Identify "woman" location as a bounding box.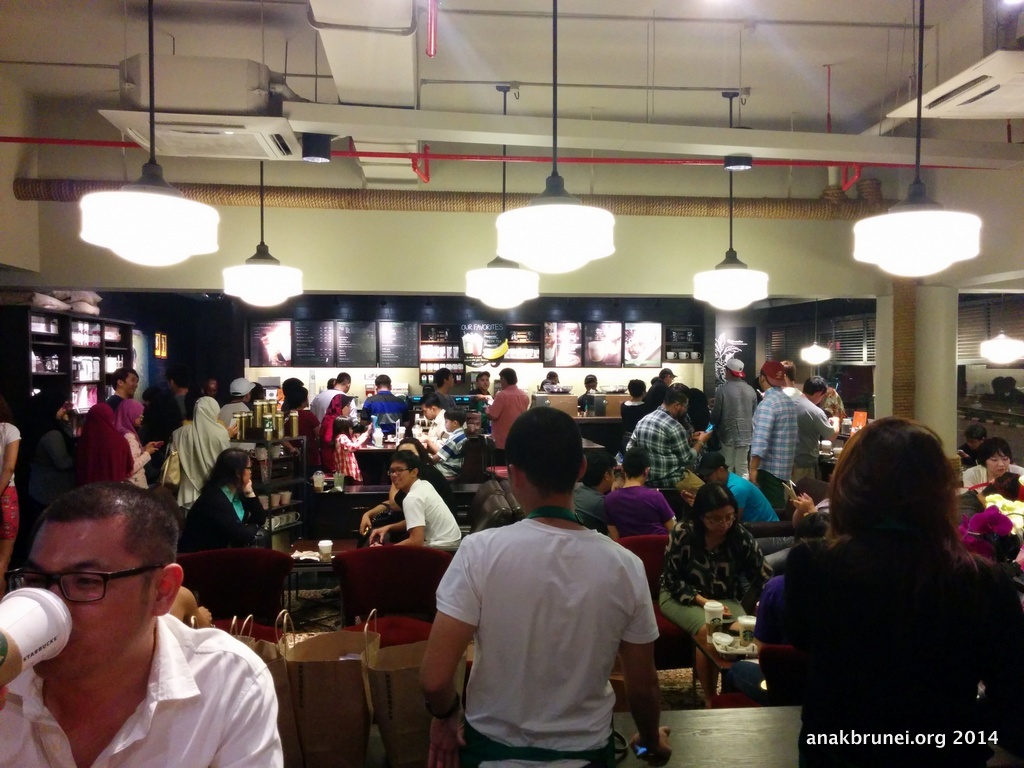
Rect(171, 448, 259, 553).
